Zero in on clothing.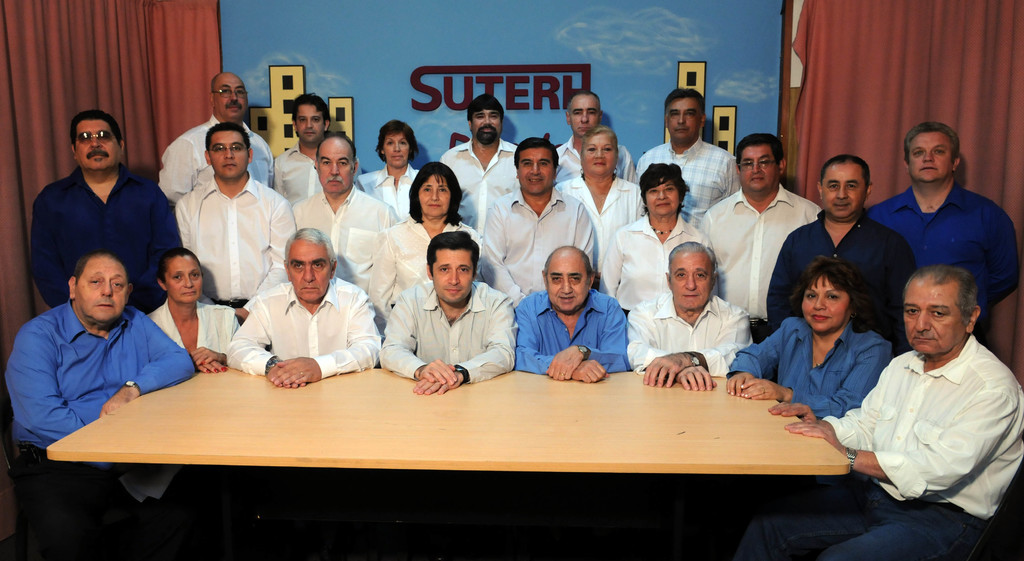
Zeroed in: bbox=[376, 279, 520, 385].
